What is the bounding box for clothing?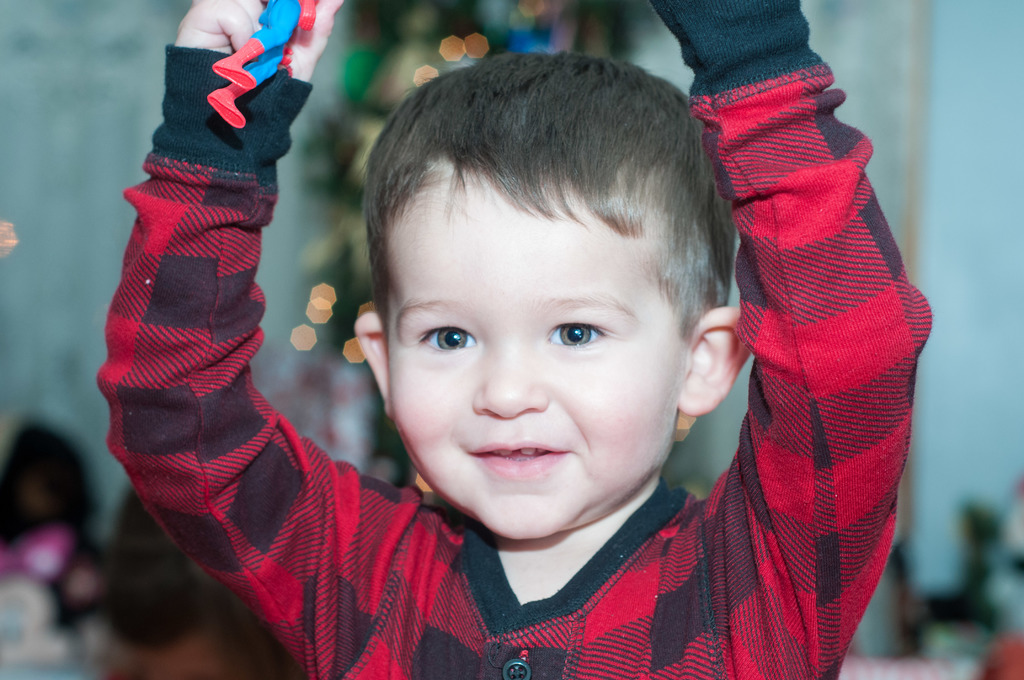
[94, 0, 932, 679].
